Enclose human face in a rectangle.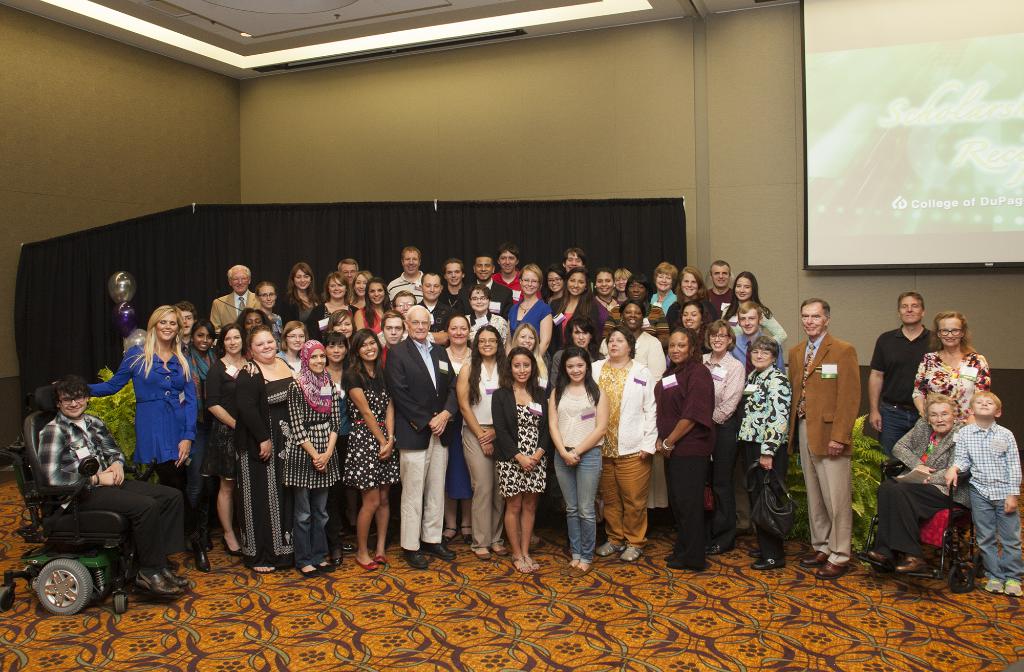
367/282/387/305.
